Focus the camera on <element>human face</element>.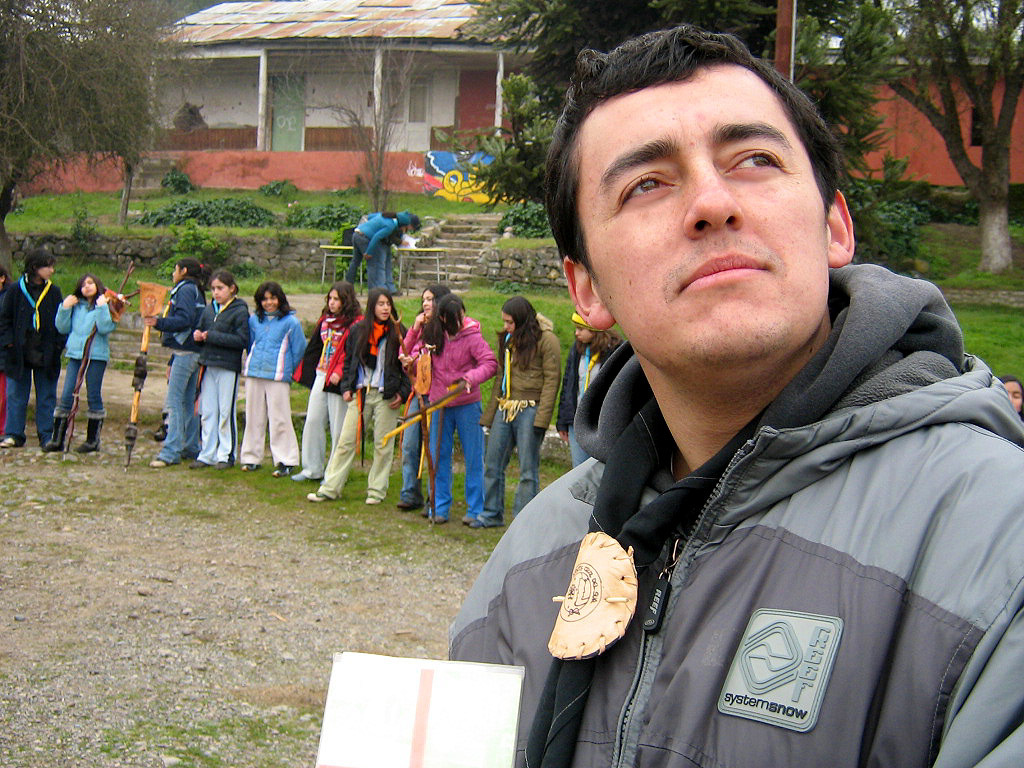
Focus region: left=502, top=311, right=516, bottom=336.
